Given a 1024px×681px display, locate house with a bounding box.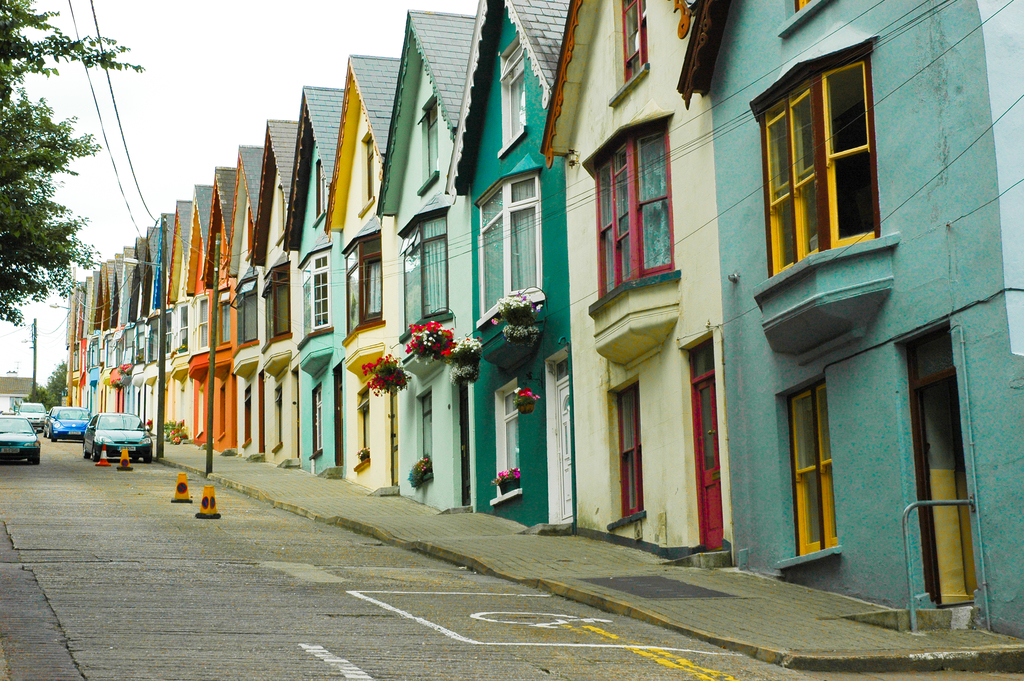
Located: BBox(245, 112, 296, 473).
